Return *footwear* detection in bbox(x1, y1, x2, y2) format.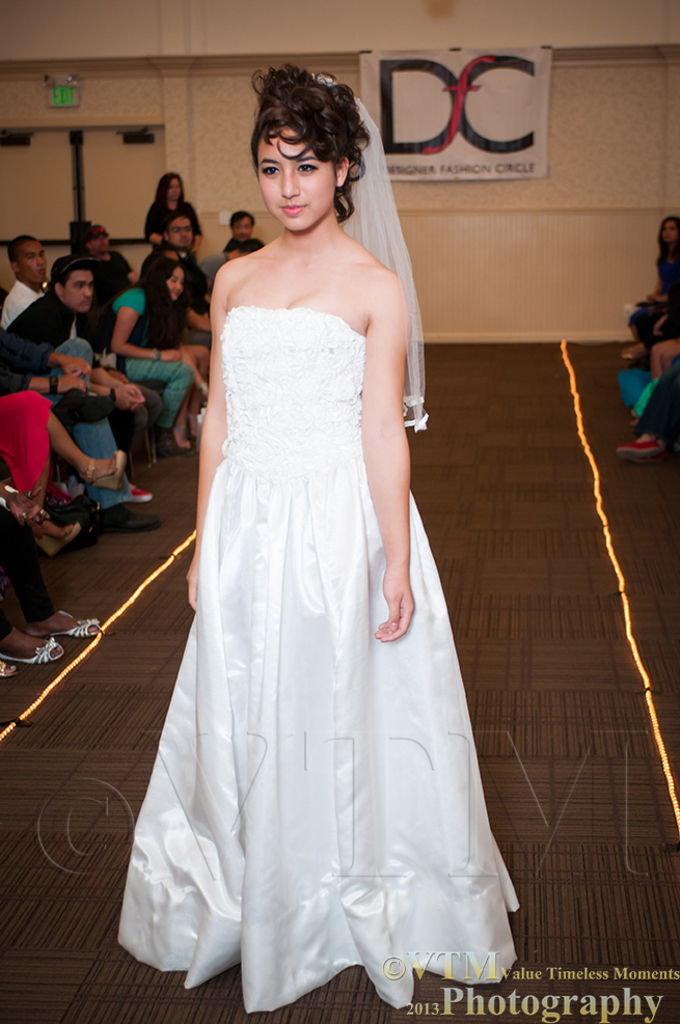
bbox(167, 423, 192, 455).
